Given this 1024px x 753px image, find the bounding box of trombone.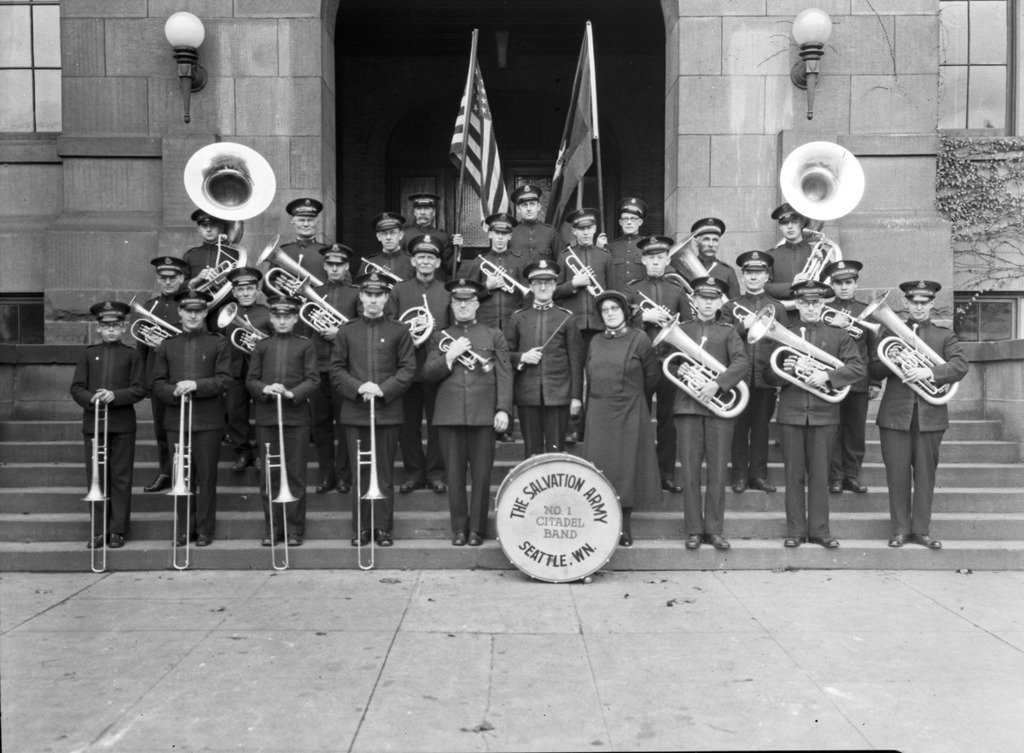
rect(730, 300, 754, 322).
